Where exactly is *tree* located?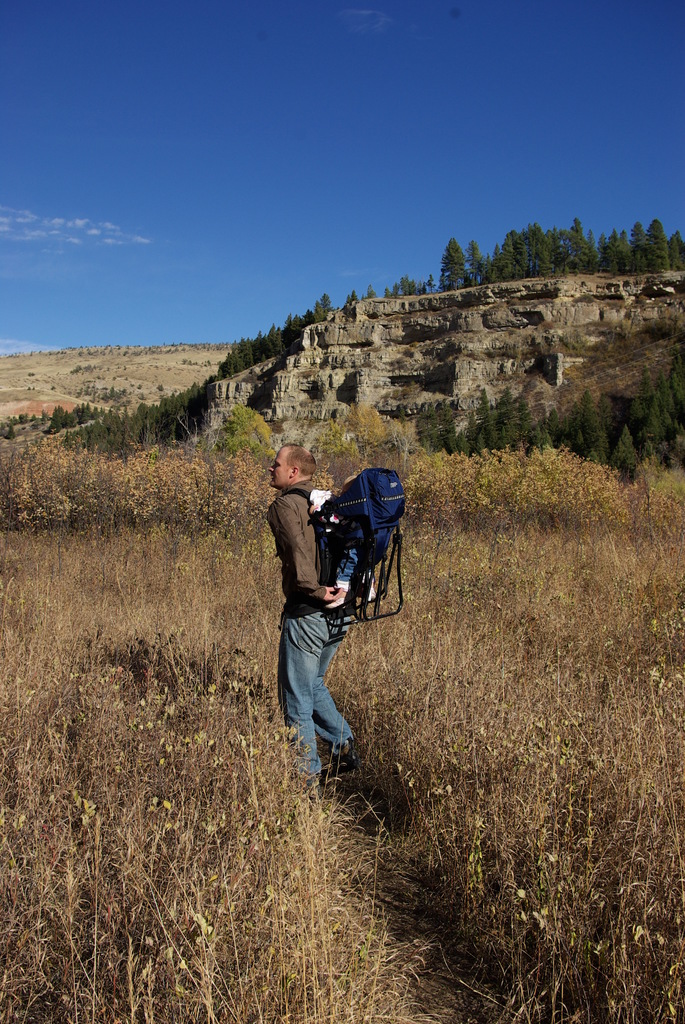
Its bounding box is 439, 236, 462, 288.
